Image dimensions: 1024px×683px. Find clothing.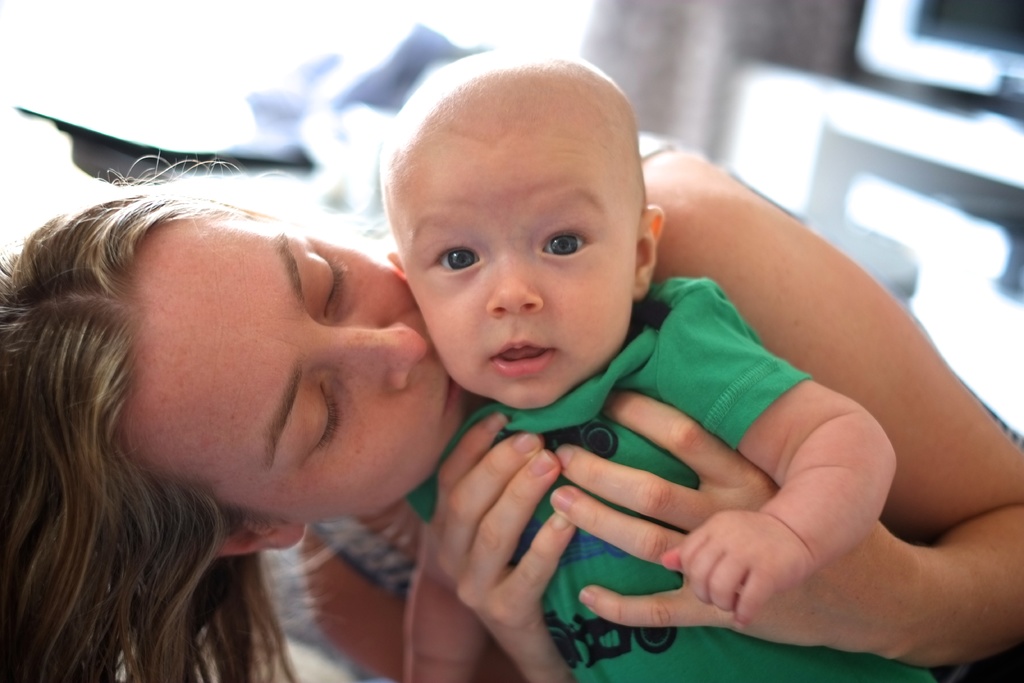
402,272,936,682.
